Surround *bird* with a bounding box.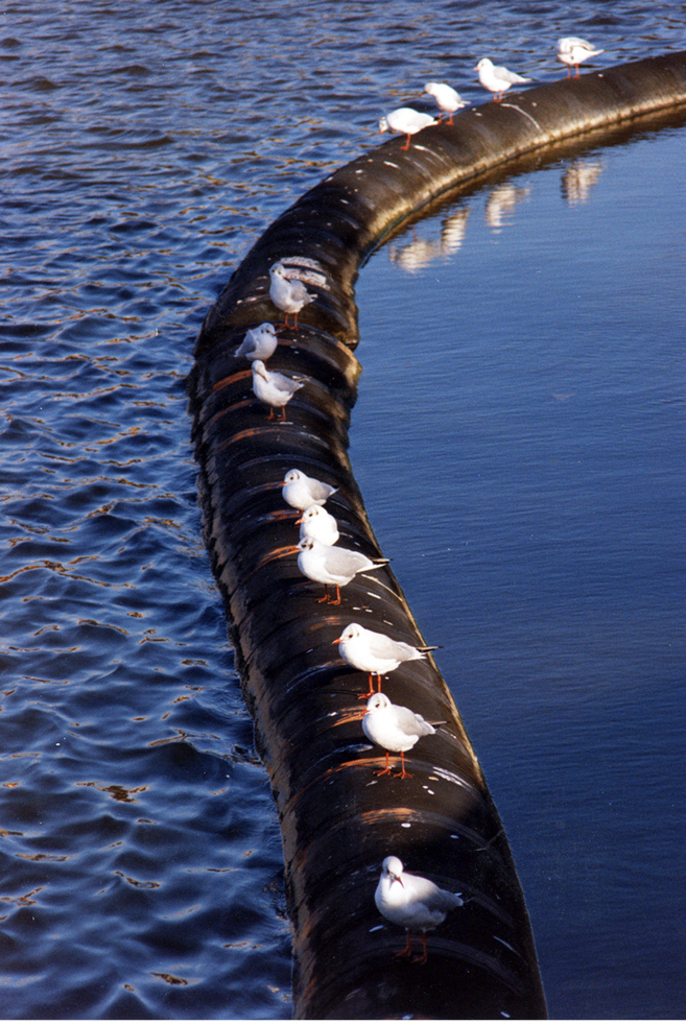
325,610,429,696.
